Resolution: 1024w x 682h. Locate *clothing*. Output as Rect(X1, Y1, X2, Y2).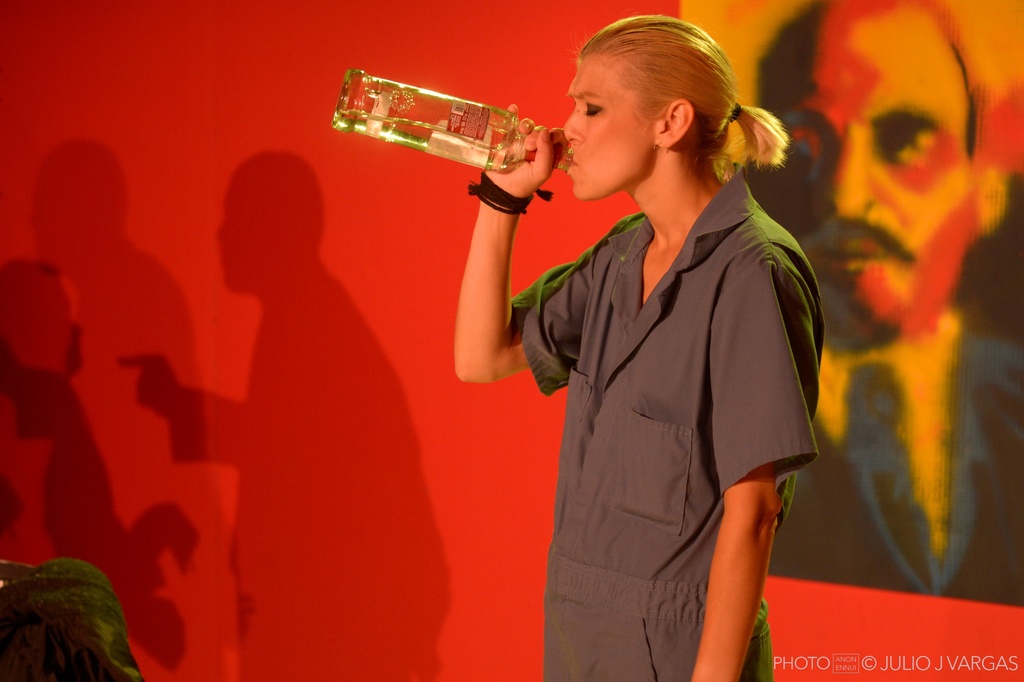
Rect(769, 308, 1023, 615).
